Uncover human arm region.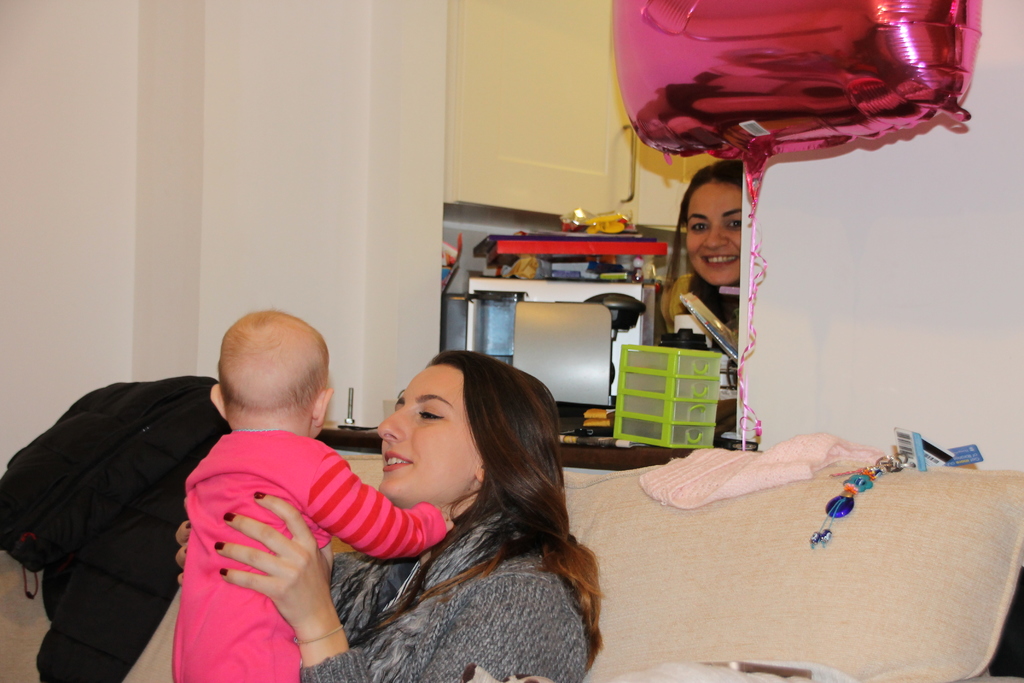
Uncovered: [left=305, top=440, right=456, bottom=560].
